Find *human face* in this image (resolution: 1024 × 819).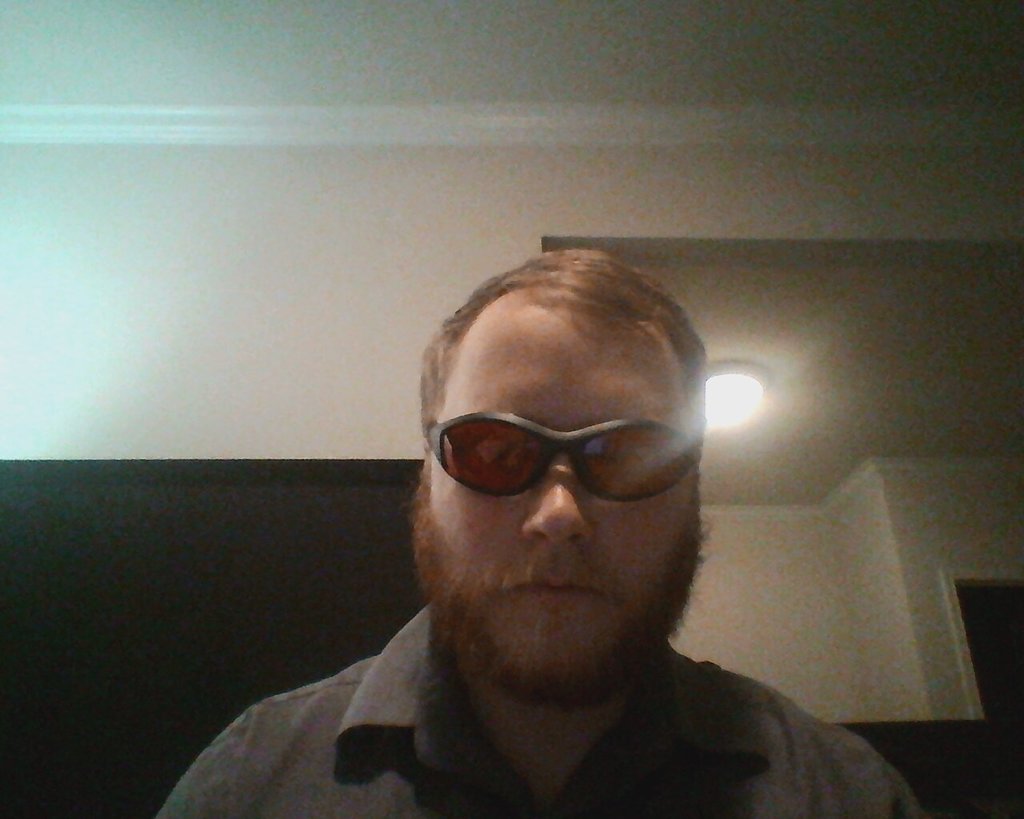
(left=433, top=316, right=684, bottom=668).
